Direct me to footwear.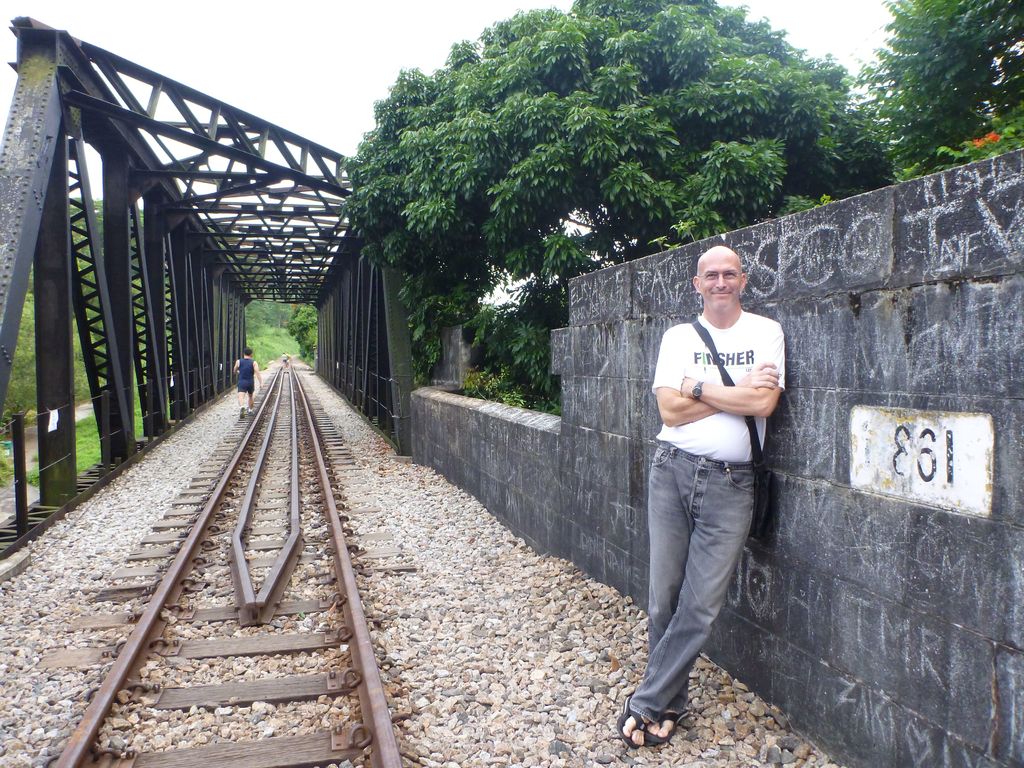
Direction: region(644, 712, 676, 744).
